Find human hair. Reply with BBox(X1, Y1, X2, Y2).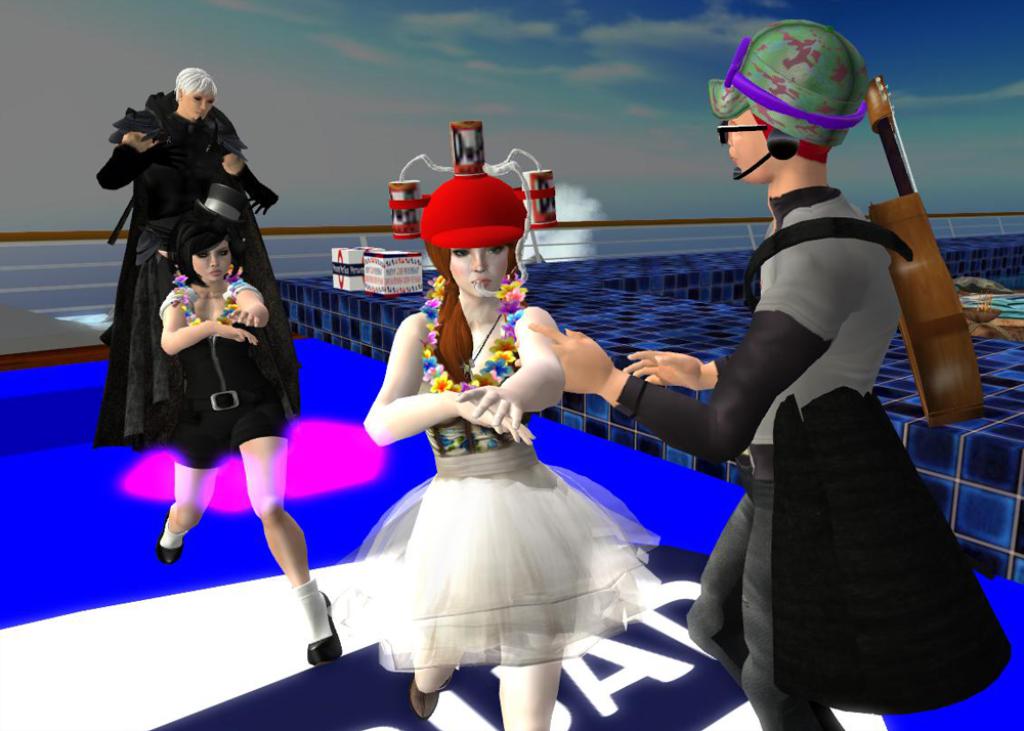
BBox(431, 241, 522, 388).
